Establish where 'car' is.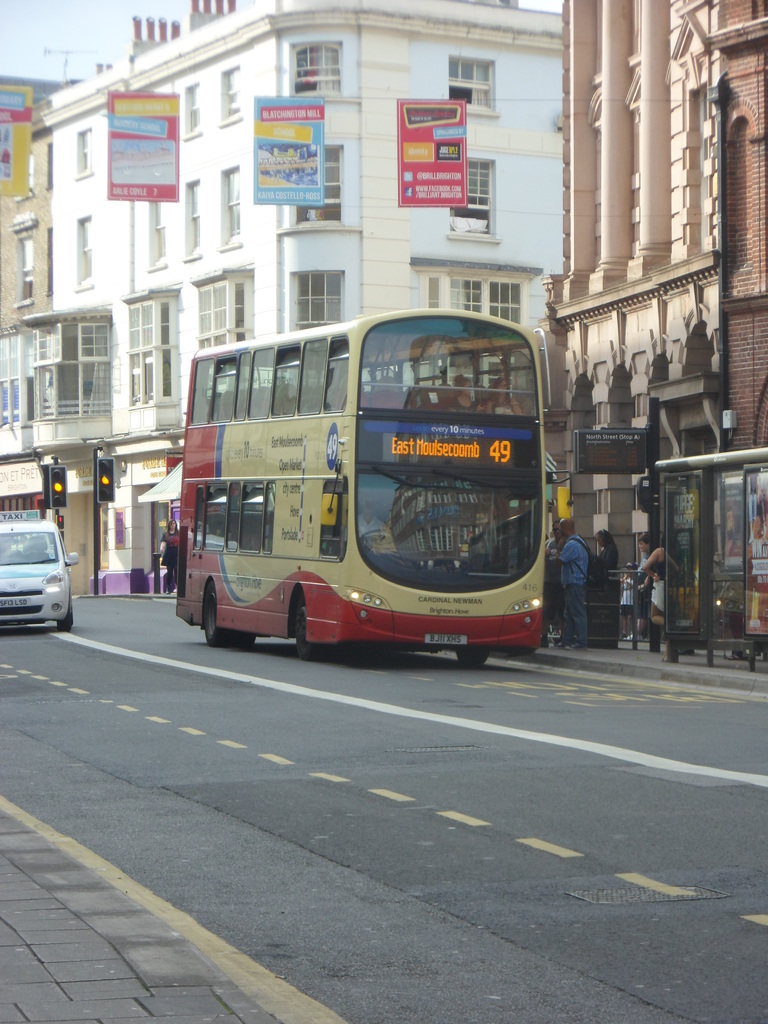
Established at [0, 516, 81, 630].
